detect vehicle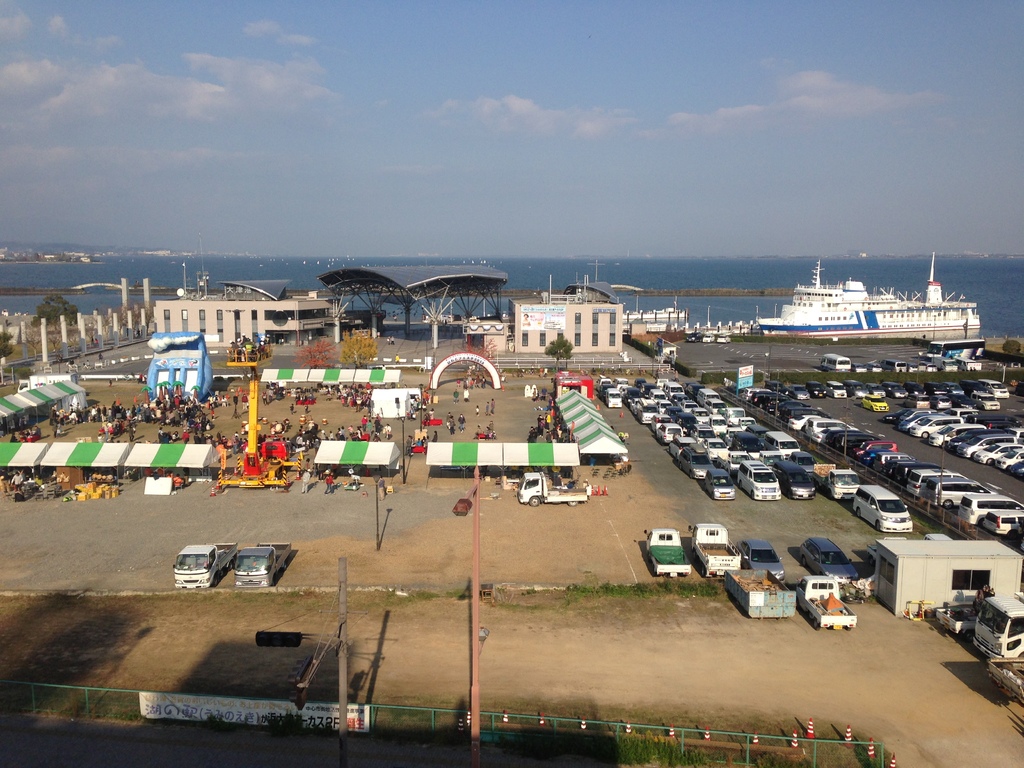
(841,376,865,390)
